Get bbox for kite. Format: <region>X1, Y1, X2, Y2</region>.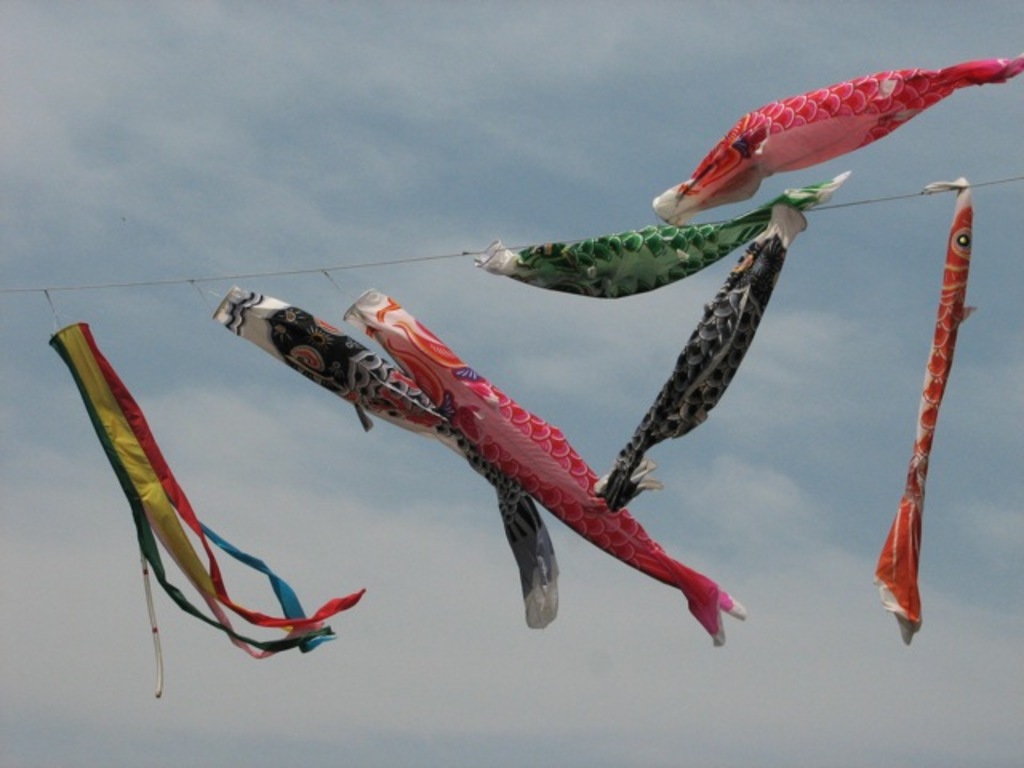
<region>646, 51, 1022, 226</region>.
